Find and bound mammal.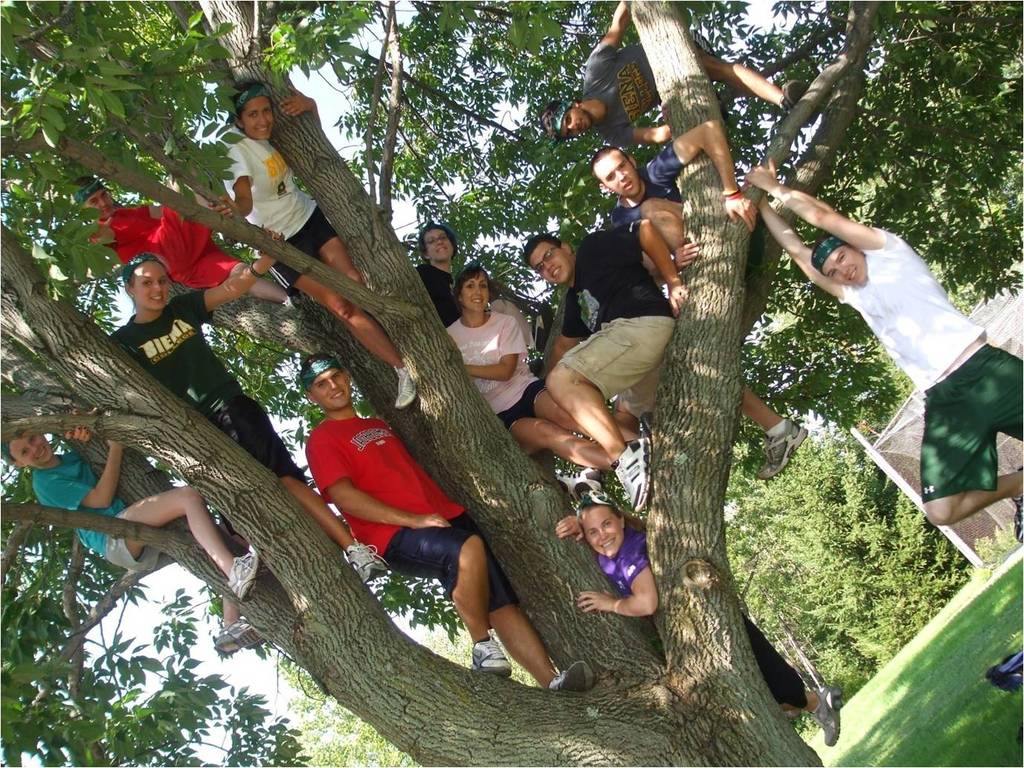
Bound: region(535, 0, 784, 143).
